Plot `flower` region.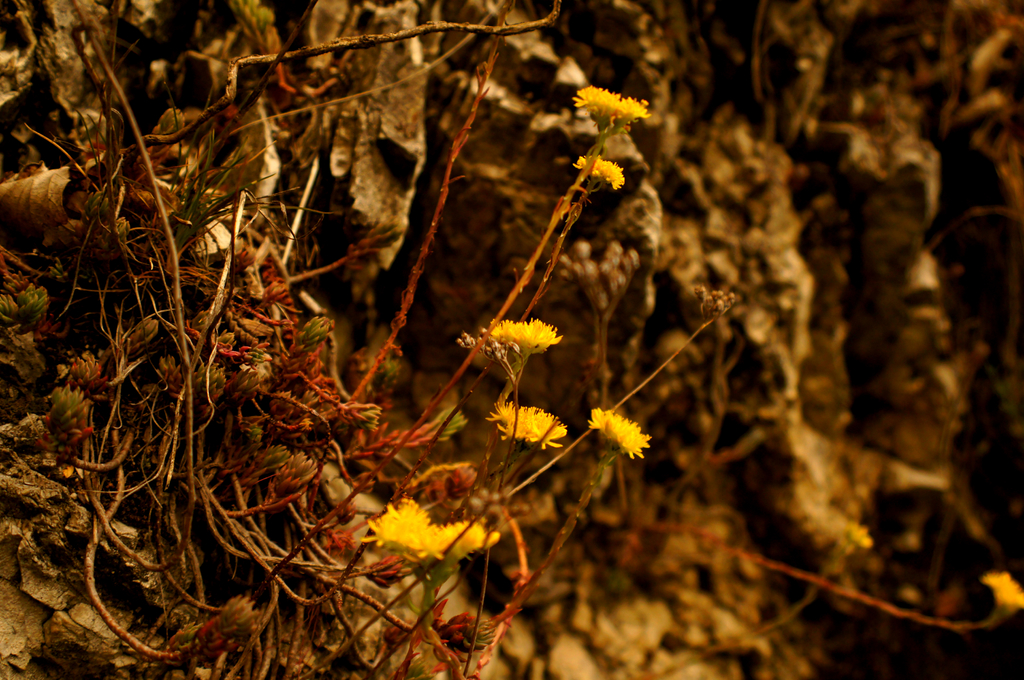
Plotted at 574 148 627 186.
